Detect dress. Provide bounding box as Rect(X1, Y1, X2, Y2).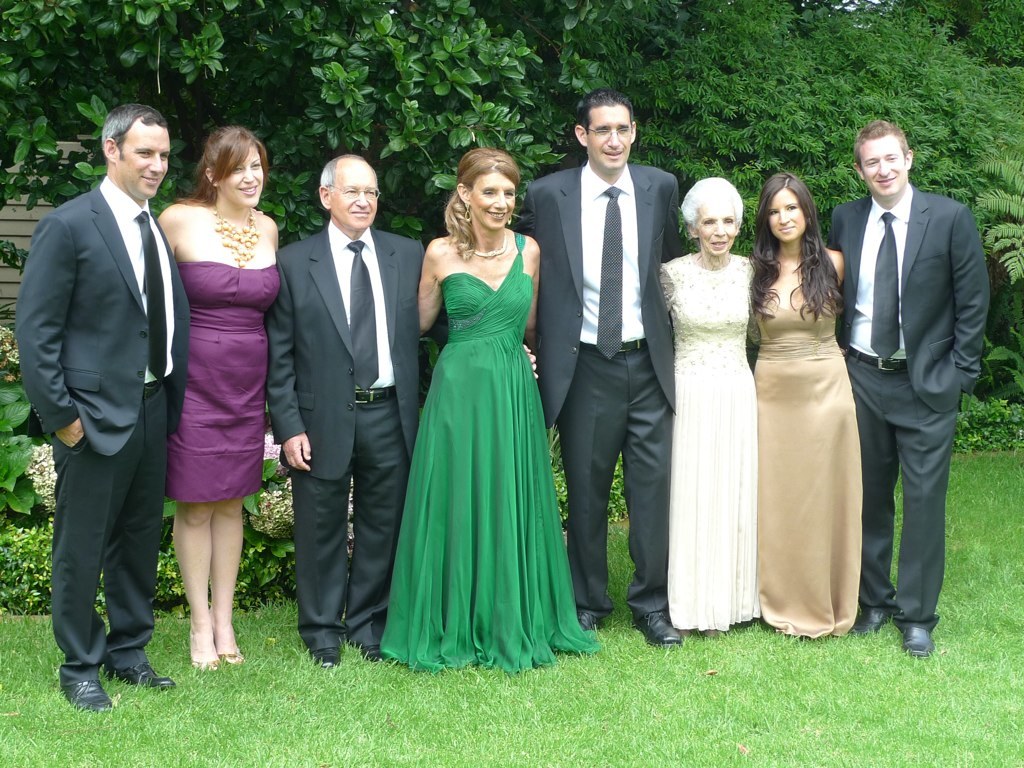
Rect(751, 304, 866, 637).
